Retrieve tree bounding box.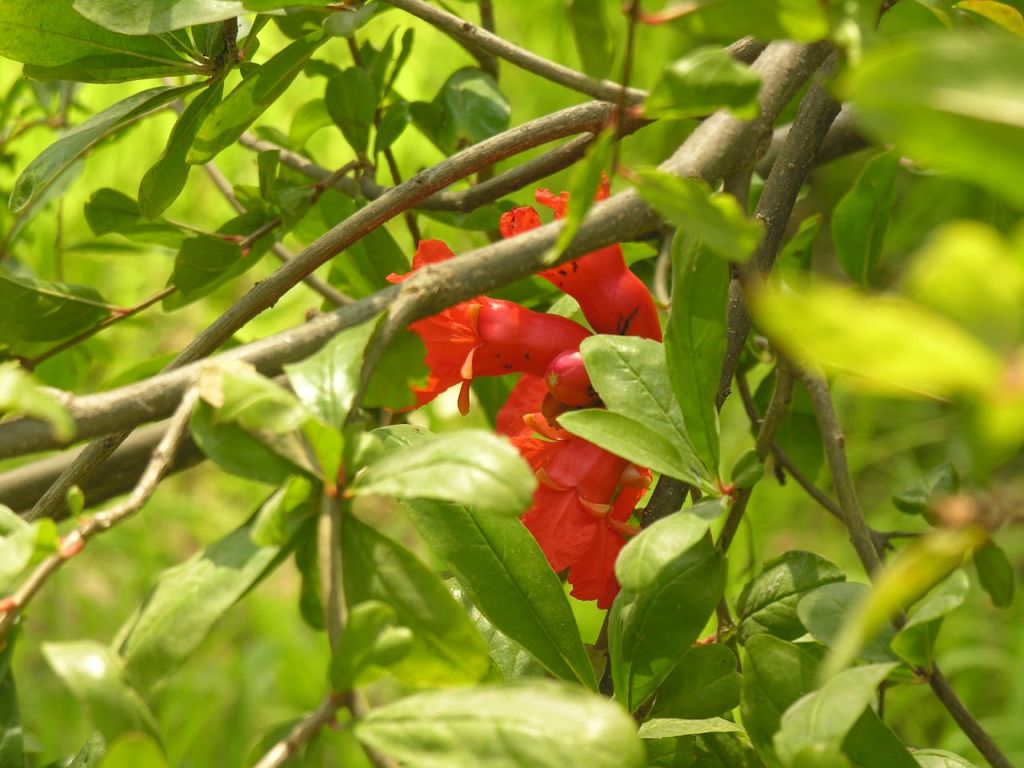
Bounding box: x1=16, y1=10, x2=1023, y2=745.
